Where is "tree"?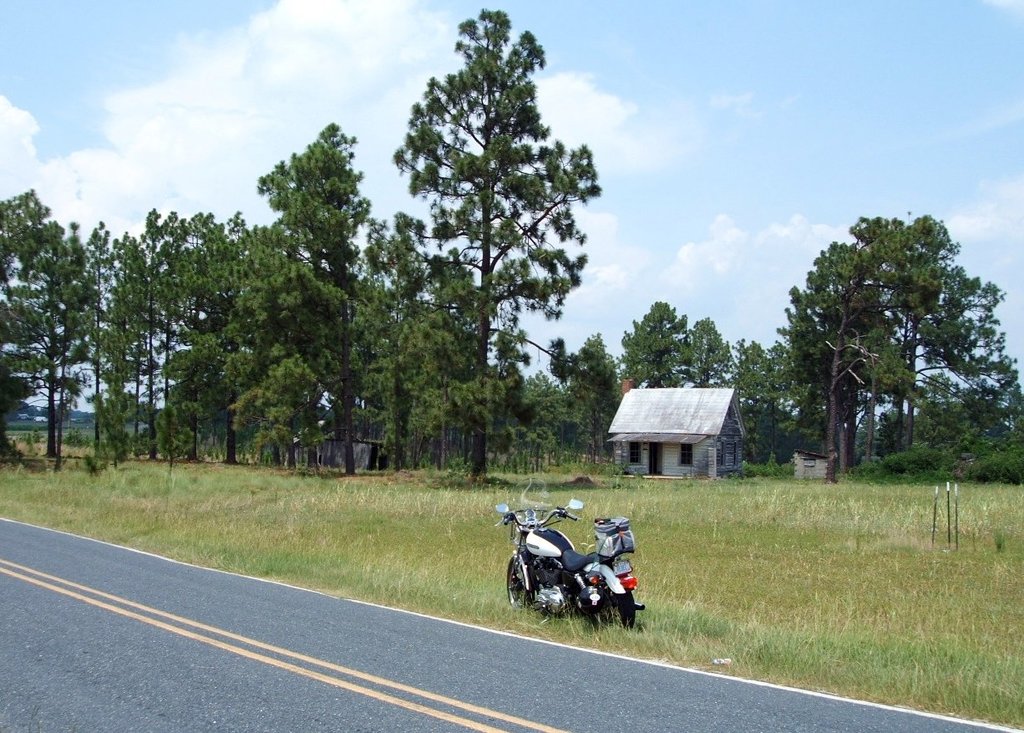
left=0, top=186, right=40, bottom=491.
